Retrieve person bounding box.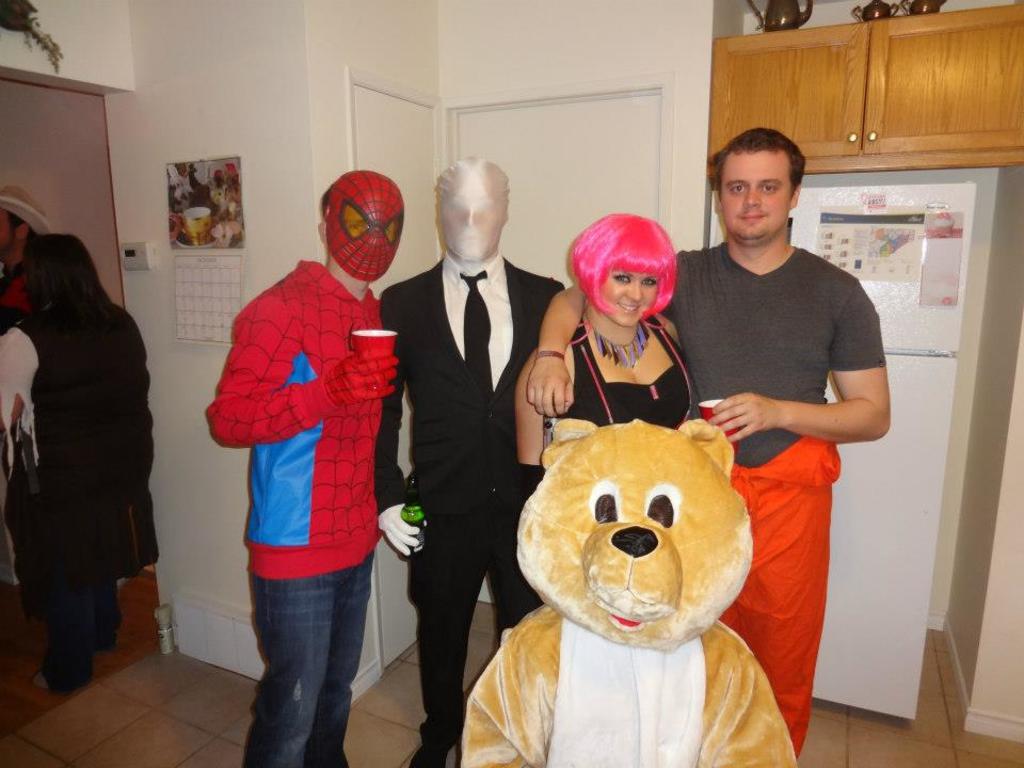
Bounding box: x1=0, y1=236, x2=159, y2=699.
